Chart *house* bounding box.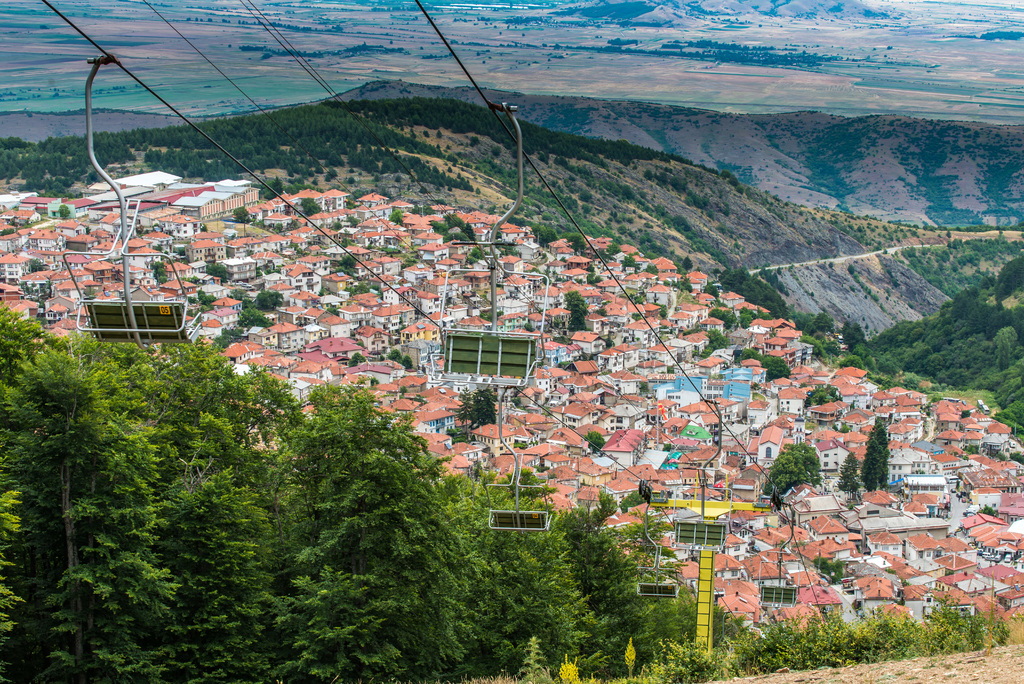
Charted: crop(500, 273, 531, 300).
